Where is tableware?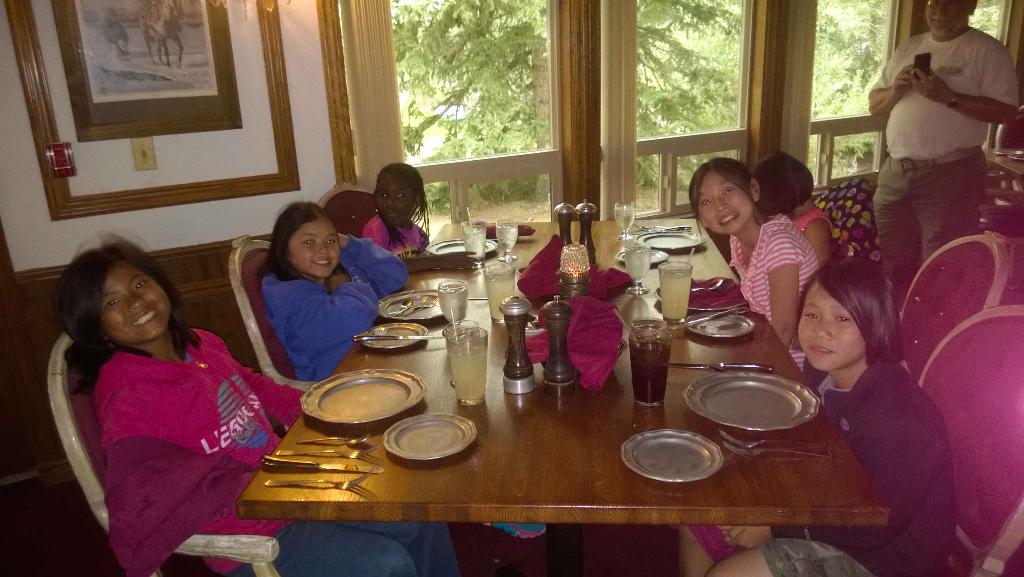
(left=459, top=219, right=486, bottom=267).
